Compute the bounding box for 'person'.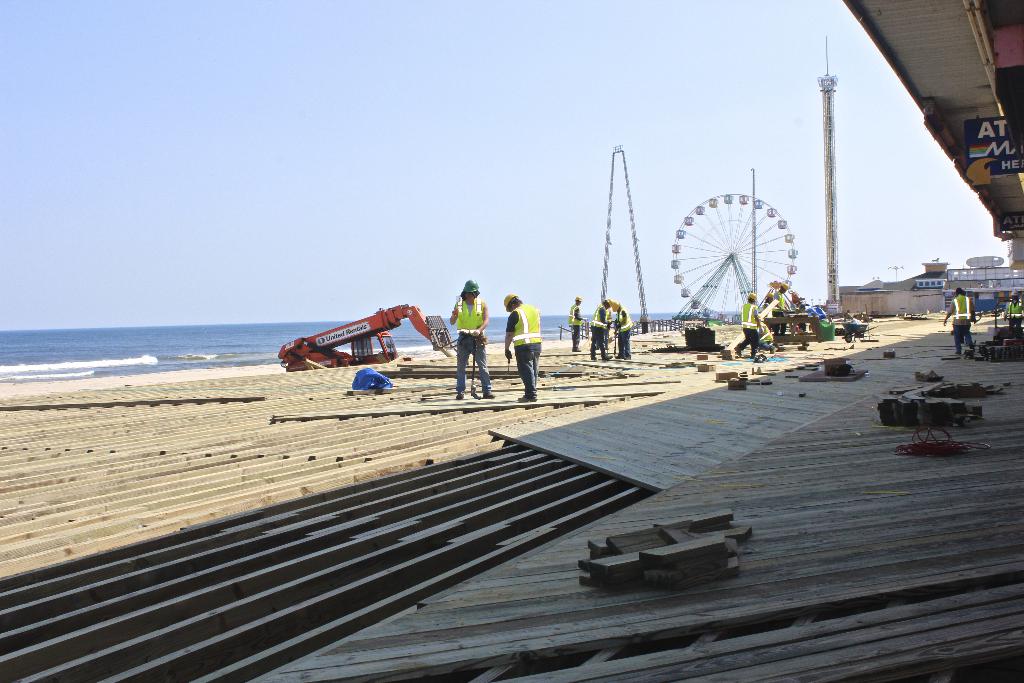
(612, 300, 637, 362).
